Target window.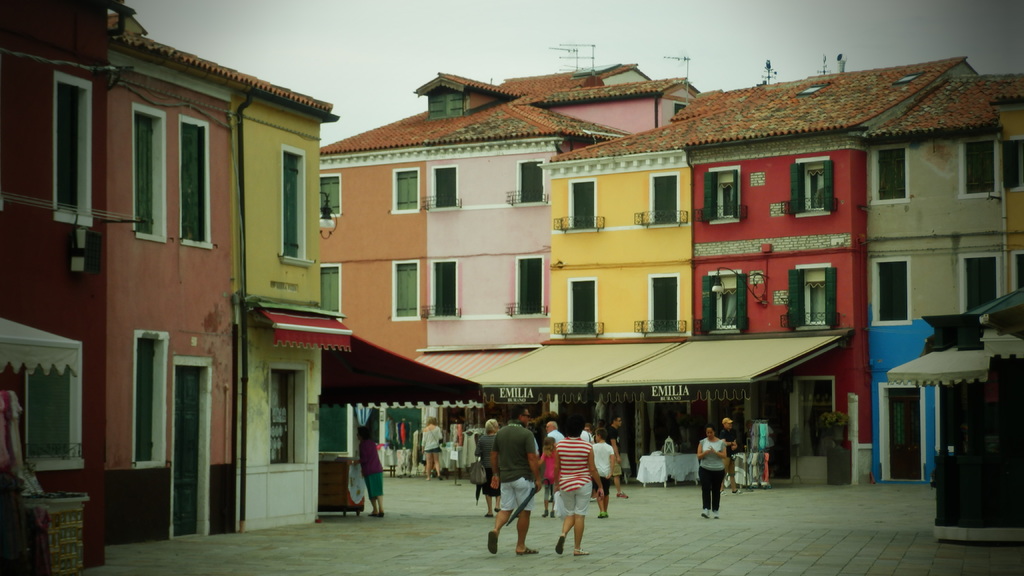
Target region: 51:70:93:225.
